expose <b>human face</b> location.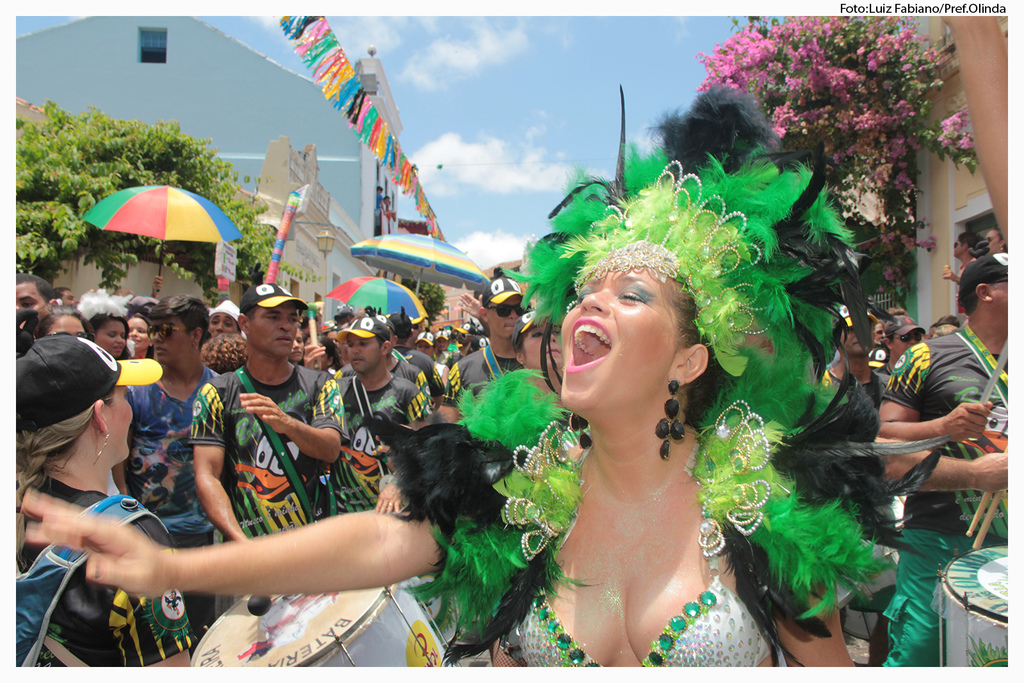
Exposed at l=101, t=385, r=131, b=457.
